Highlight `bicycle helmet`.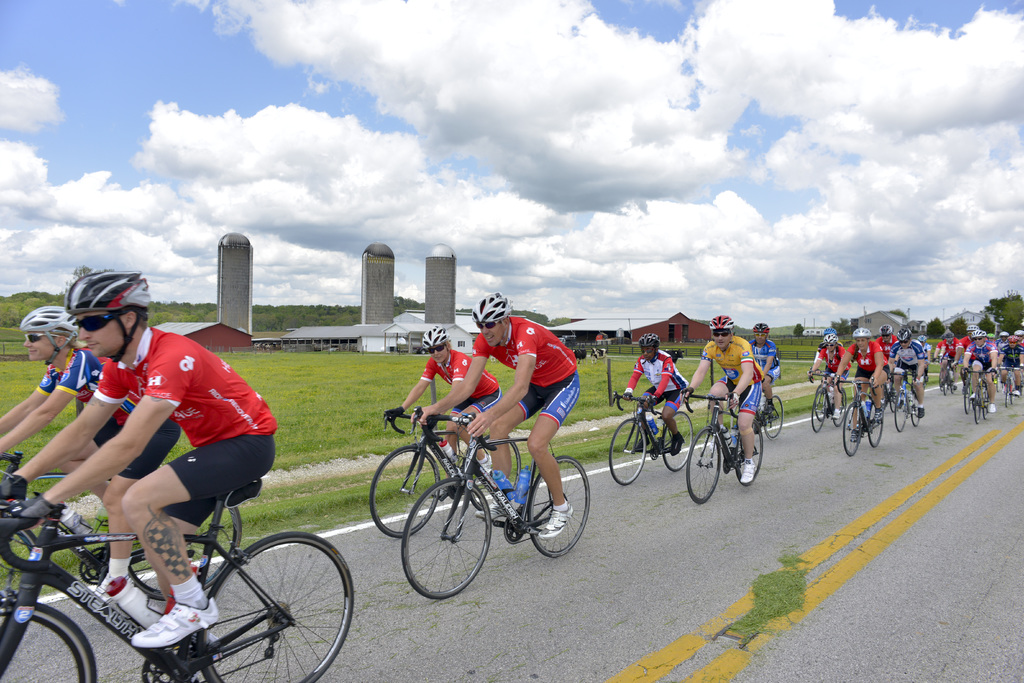
Highlighted region: pyautogui.locateOnScreen(637, 332, 658, 365).
